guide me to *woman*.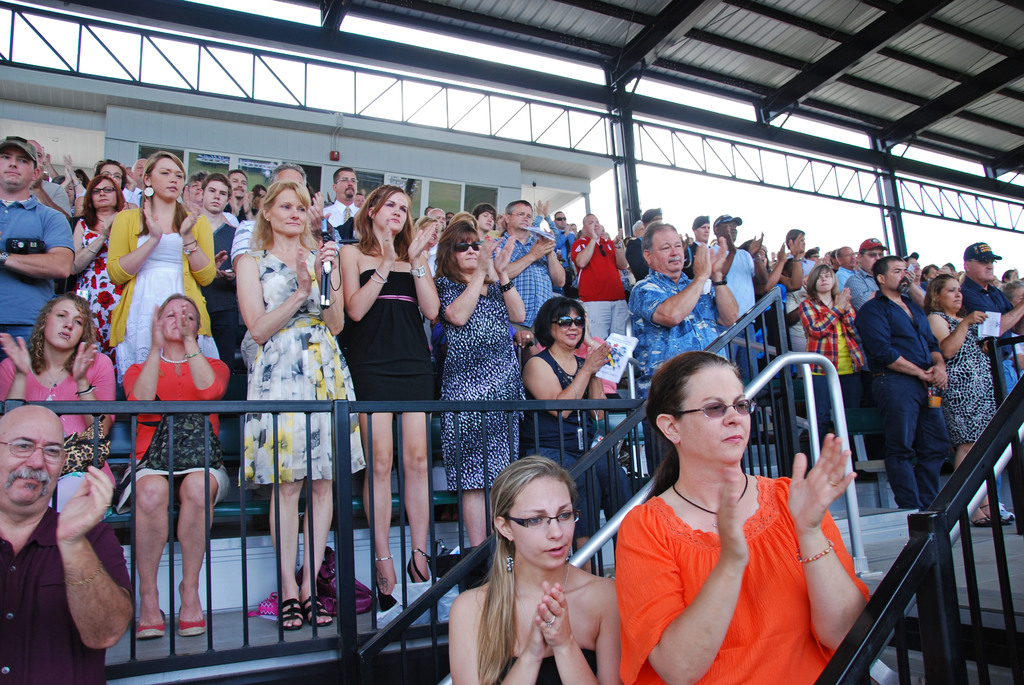
Guidance: pyautogui.locateOnScreen(232, 176, 362, 628).
